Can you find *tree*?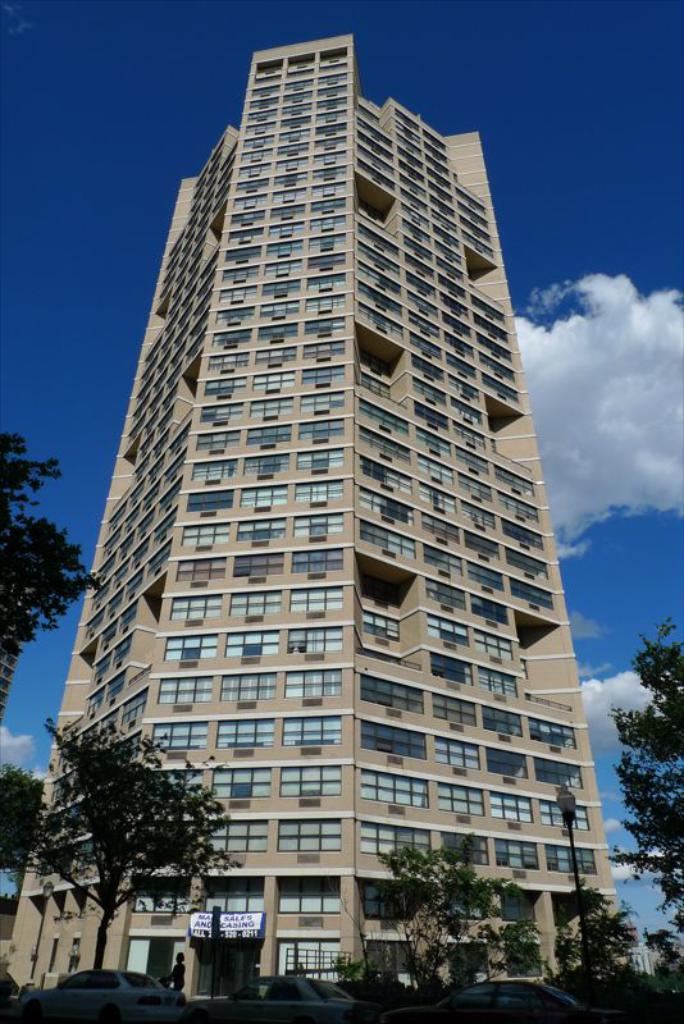
Yes, bounding box: pyautogui.locateOnScreen(395, 837, 505, 977).
